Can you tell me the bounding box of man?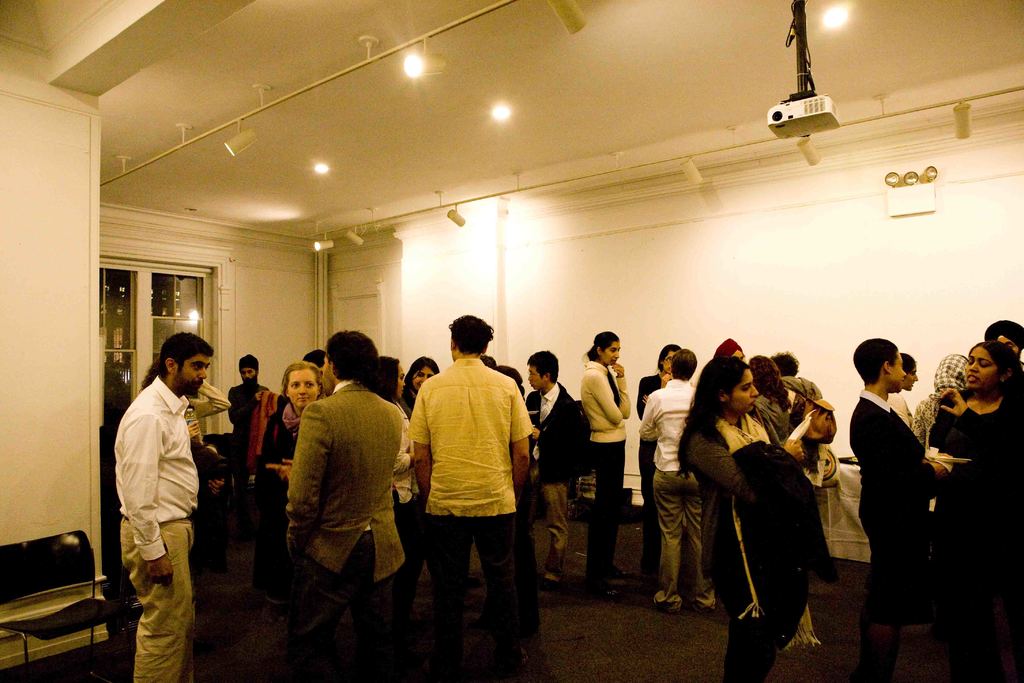
[x1=101, y1=334, x2=202, y2=660].
